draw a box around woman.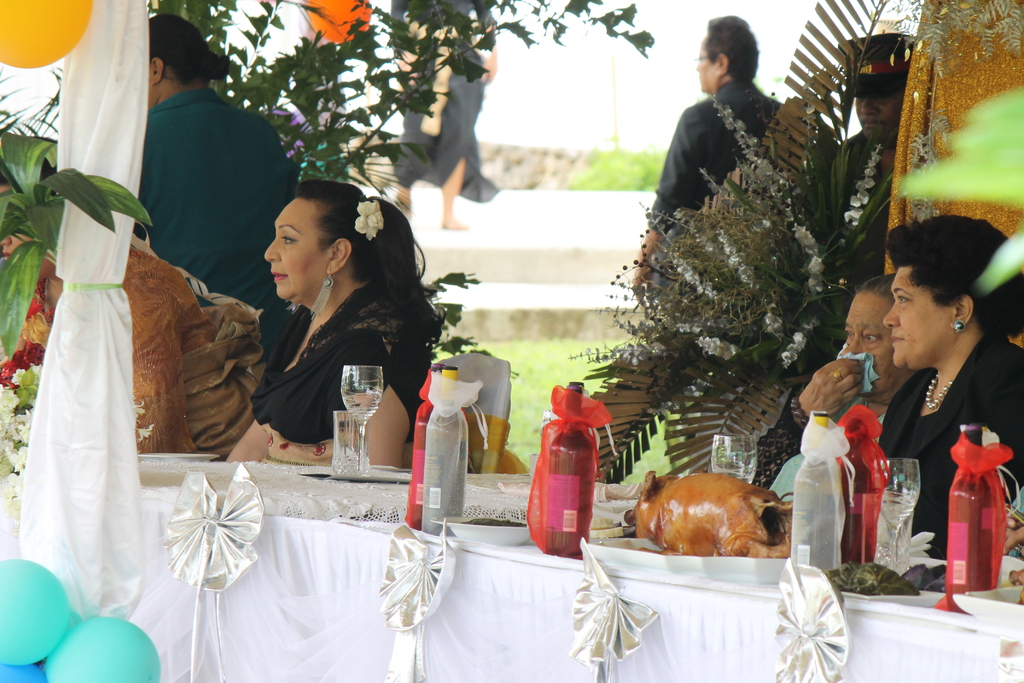
[218, 160, 445, 479].
